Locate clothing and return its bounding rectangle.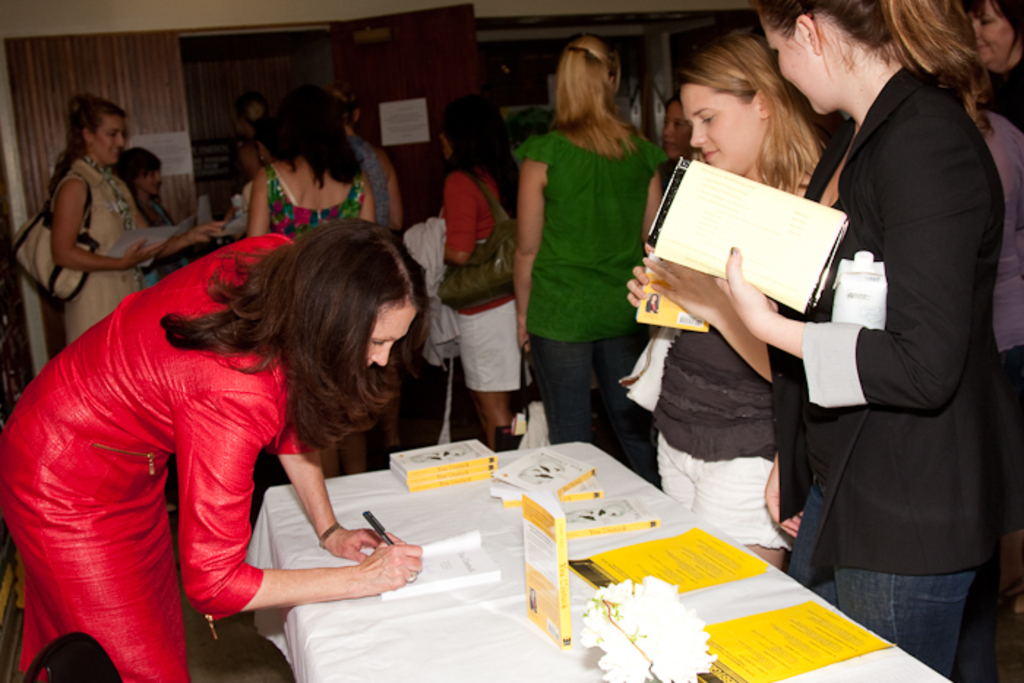
(left=512, top=133, right=661, bottom=484).
